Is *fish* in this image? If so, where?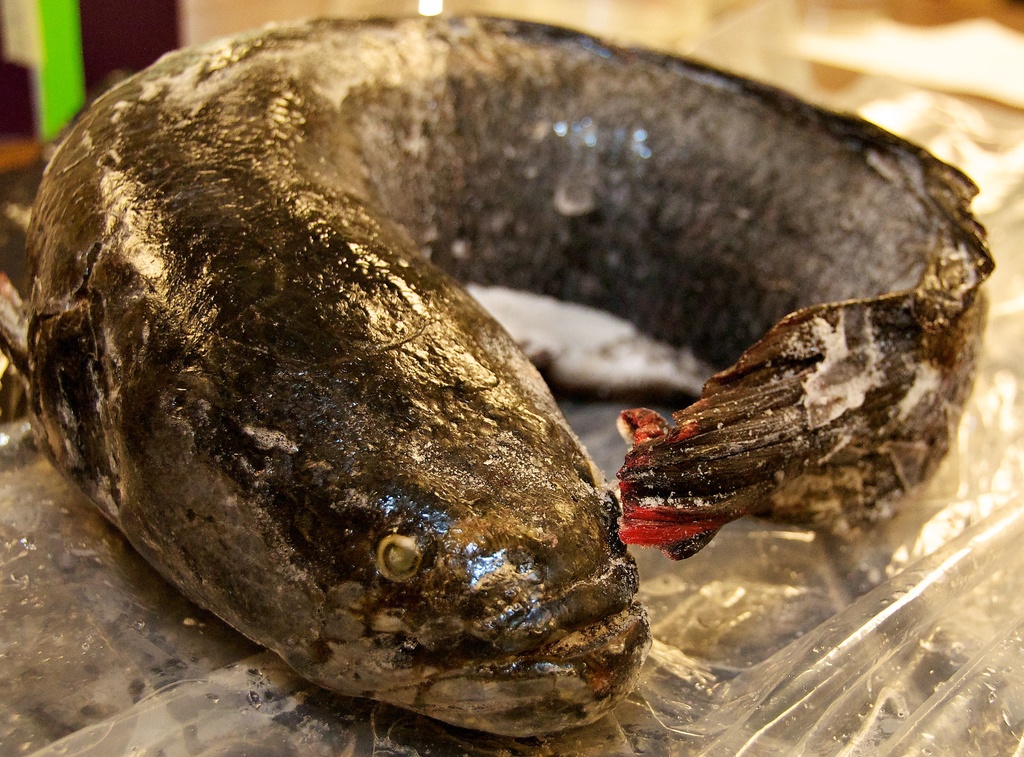
Yes, at <region>22, 6, 1000, 735</region>.
